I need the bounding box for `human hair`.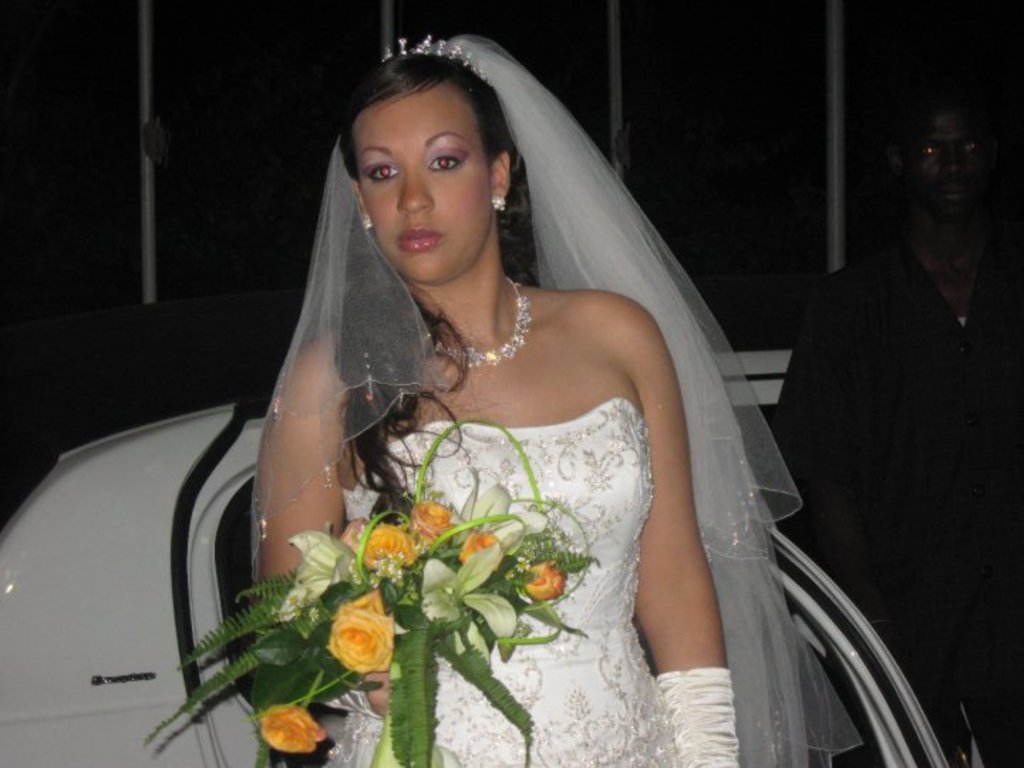
Here it is: <bbox>336, 53, 540, 525</bbox>.
